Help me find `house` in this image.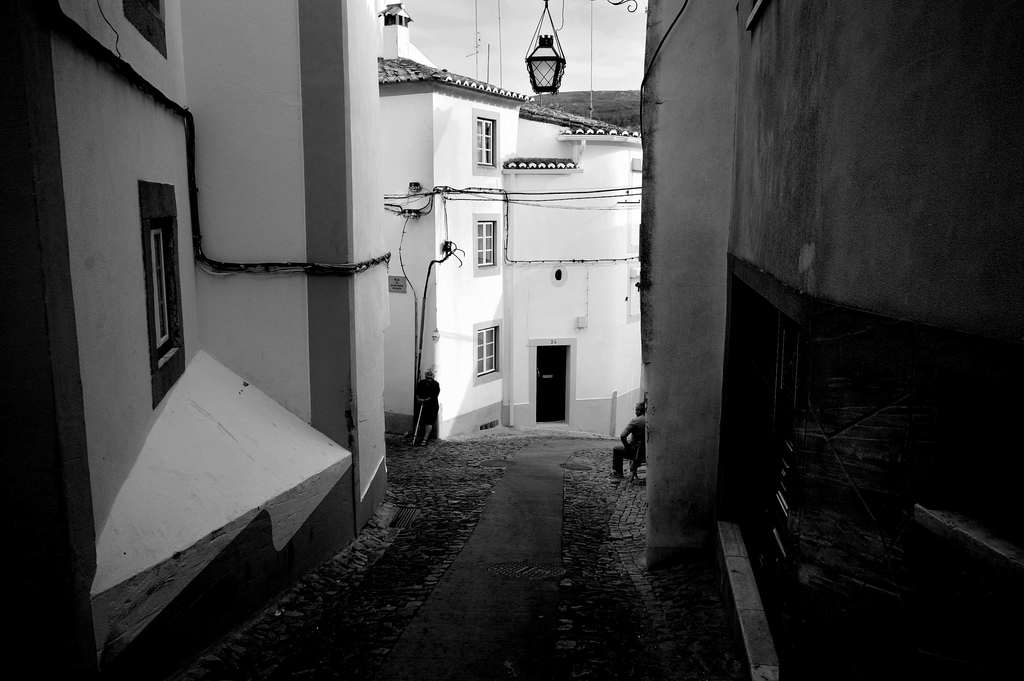
Found it: pyautogui.locateOnScreen(364, 65, 682, 454).
